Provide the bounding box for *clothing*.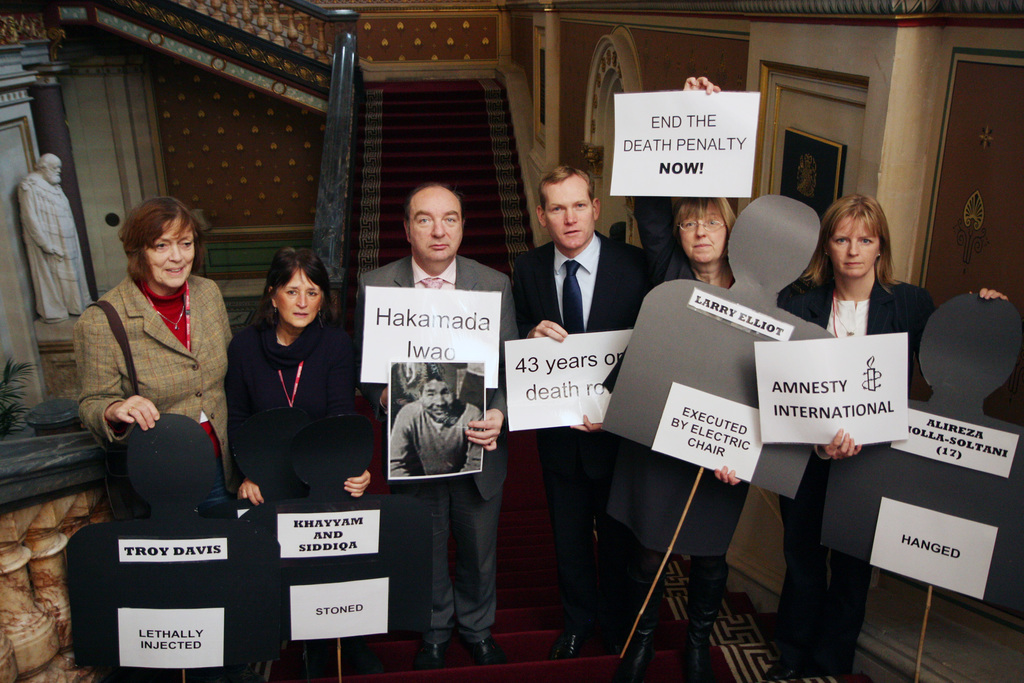
BBox(354, 236, 519, 654).
